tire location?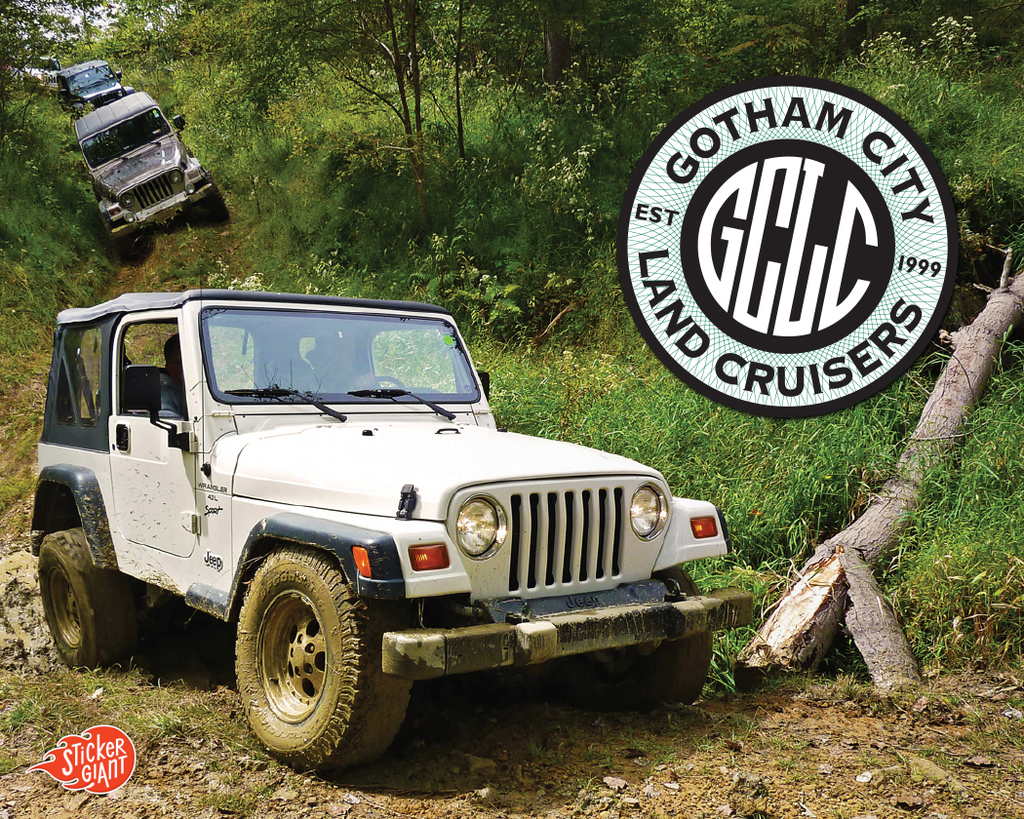
bbox(564, 564, 719, 714)
